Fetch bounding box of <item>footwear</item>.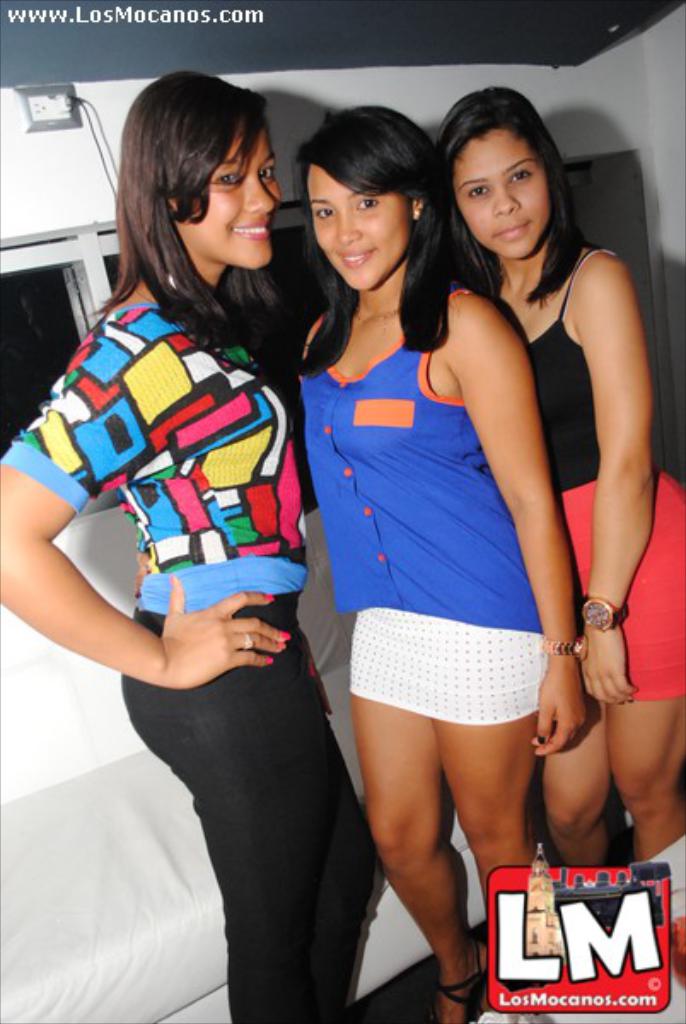
Bbox: [x1=421, y1=932, x2=491, y2=1022].
